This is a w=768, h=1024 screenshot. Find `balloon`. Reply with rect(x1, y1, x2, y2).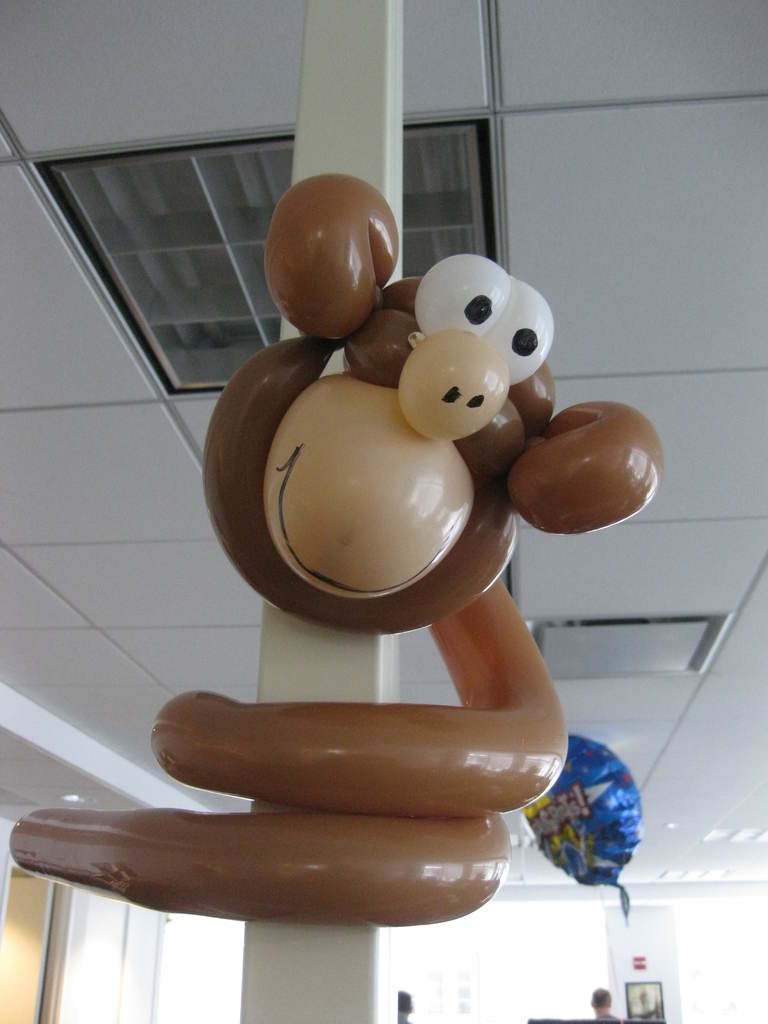
rect(0, 167, 659, 923).
